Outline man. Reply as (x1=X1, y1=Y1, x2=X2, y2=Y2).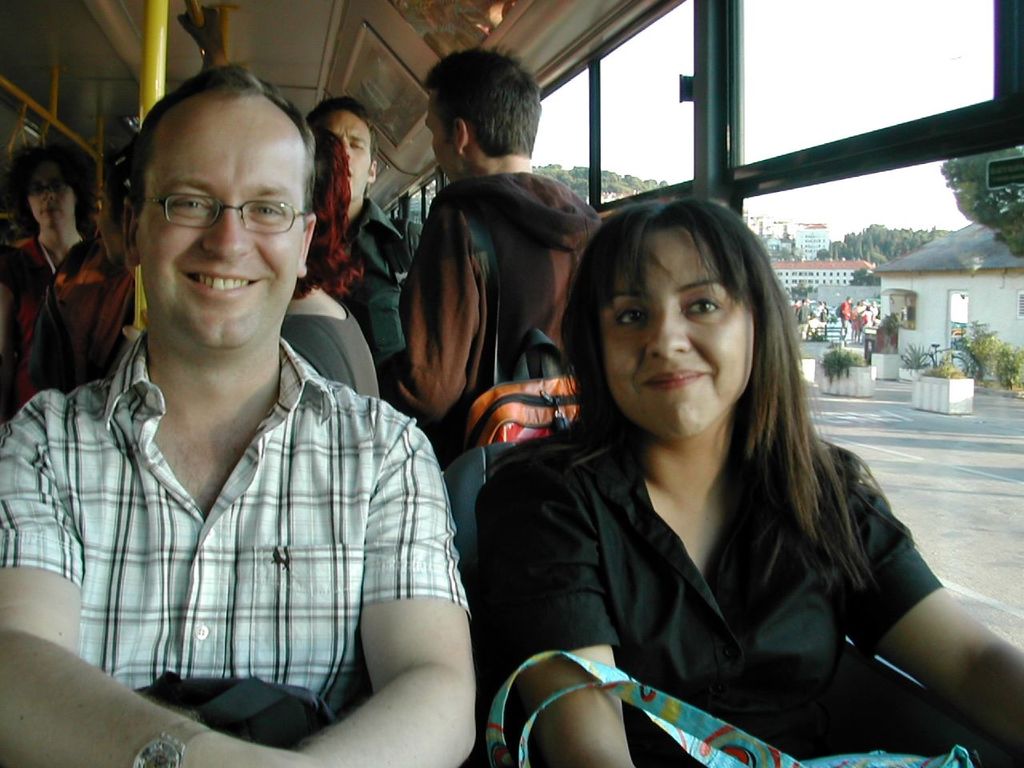
(x1=378, y1=42, x2=604, y2=474).
